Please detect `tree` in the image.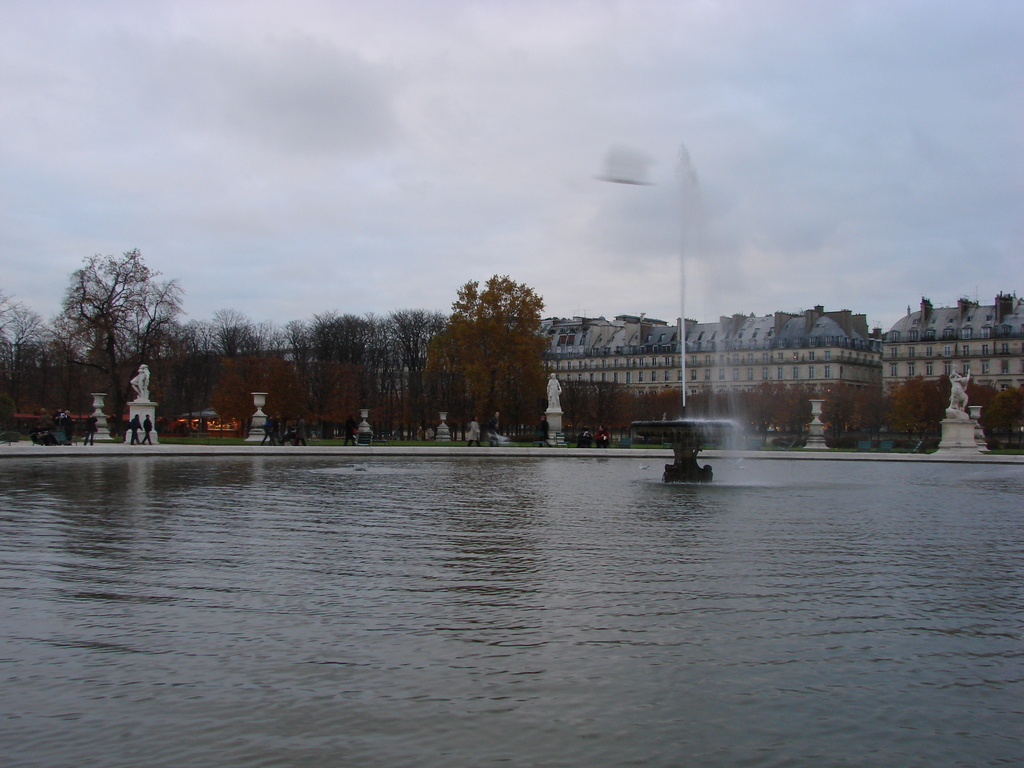
(829, 373, 881, 444).
